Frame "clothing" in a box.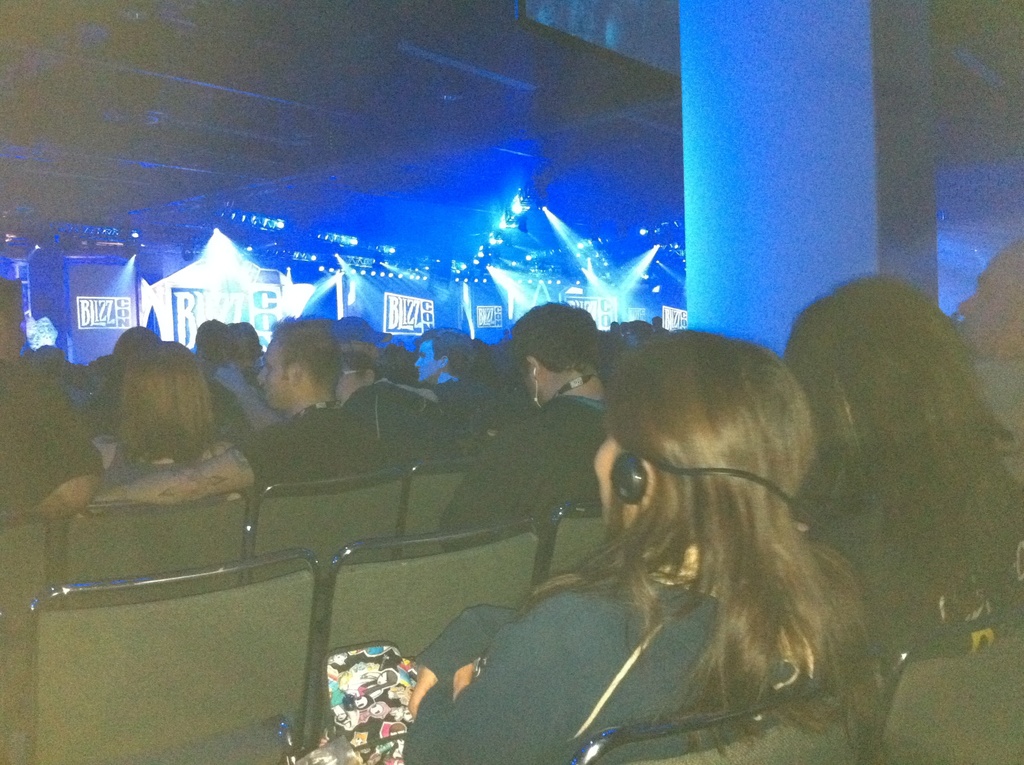
[0,355,107,514].
